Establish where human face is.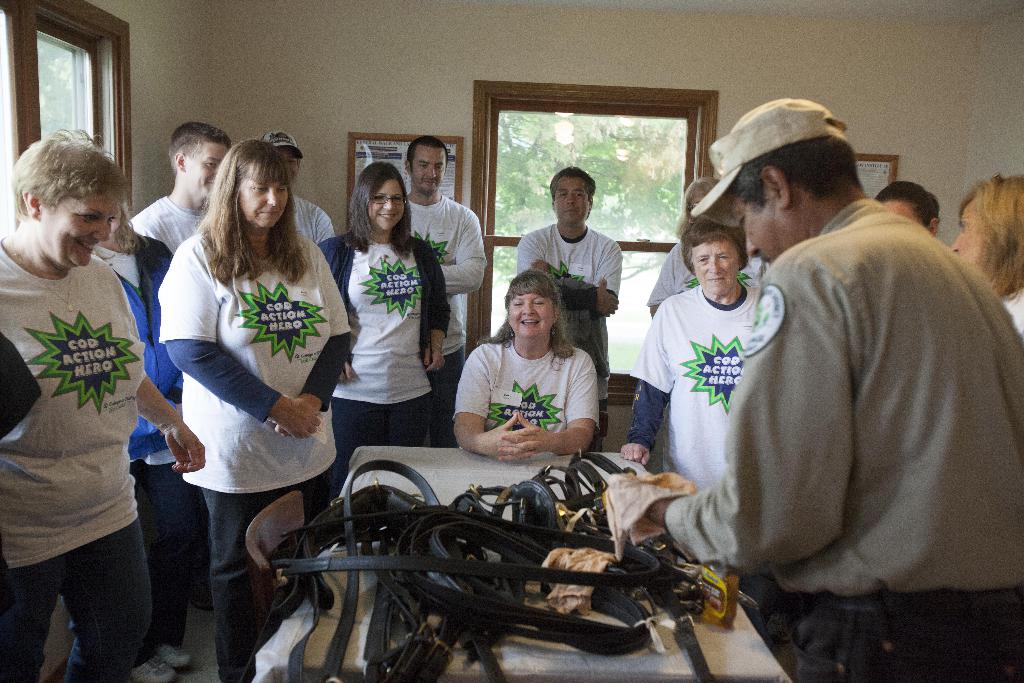
Established at [283,152,300,183].
